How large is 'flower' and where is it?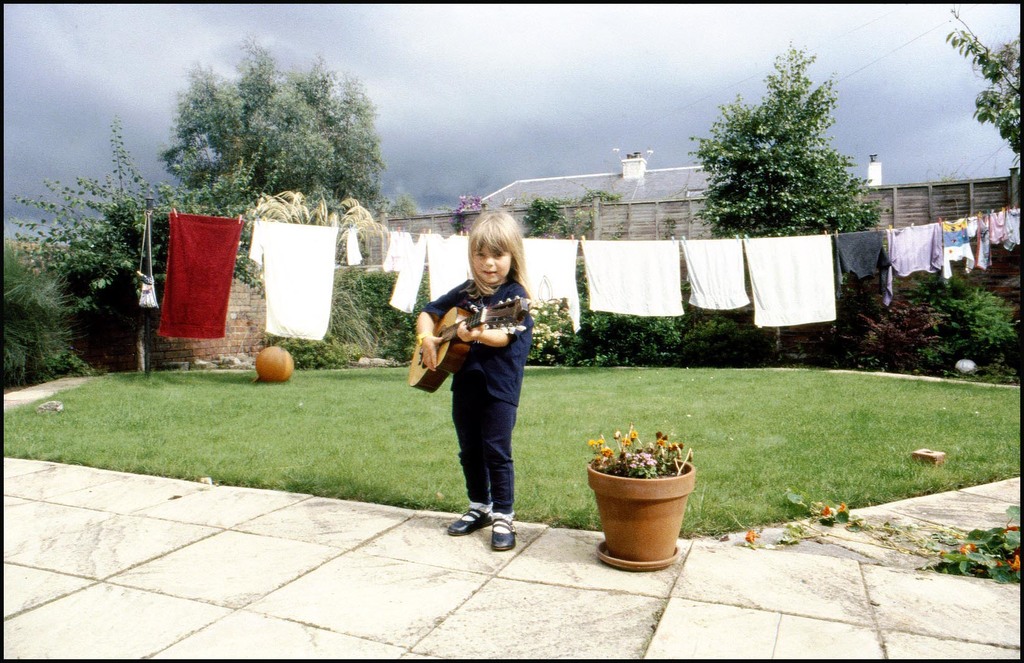
Bounding box: l=822, t=506, r=829, b=516.
